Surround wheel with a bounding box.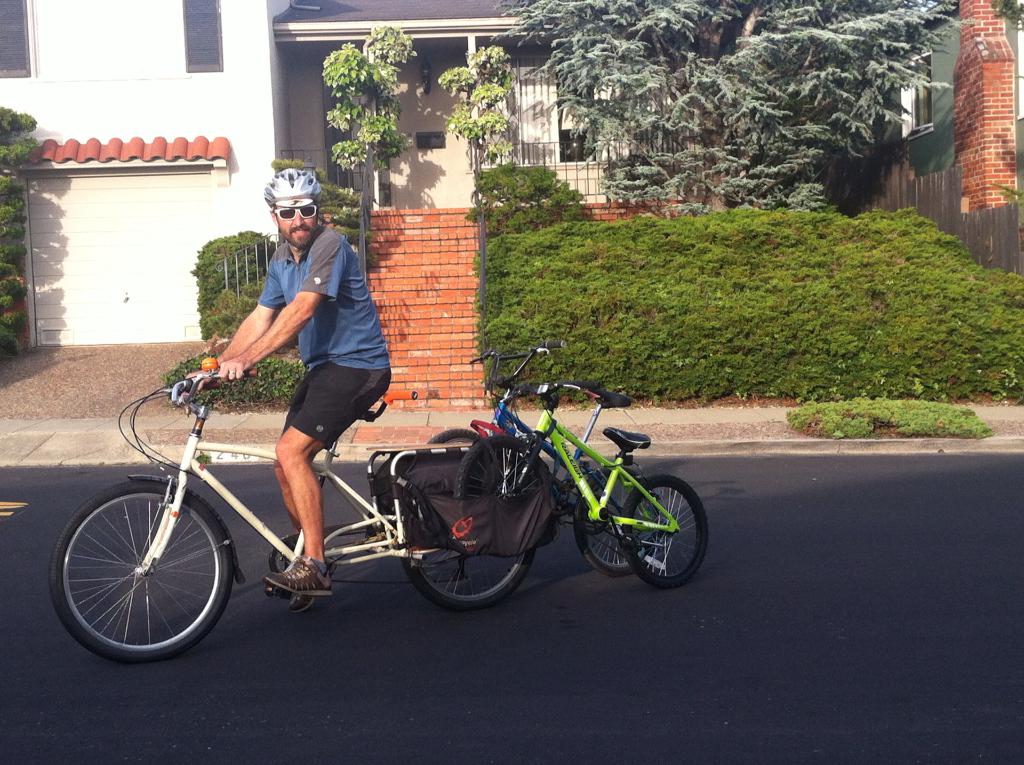
[left=427, top=427, right=483, bottom=443].
